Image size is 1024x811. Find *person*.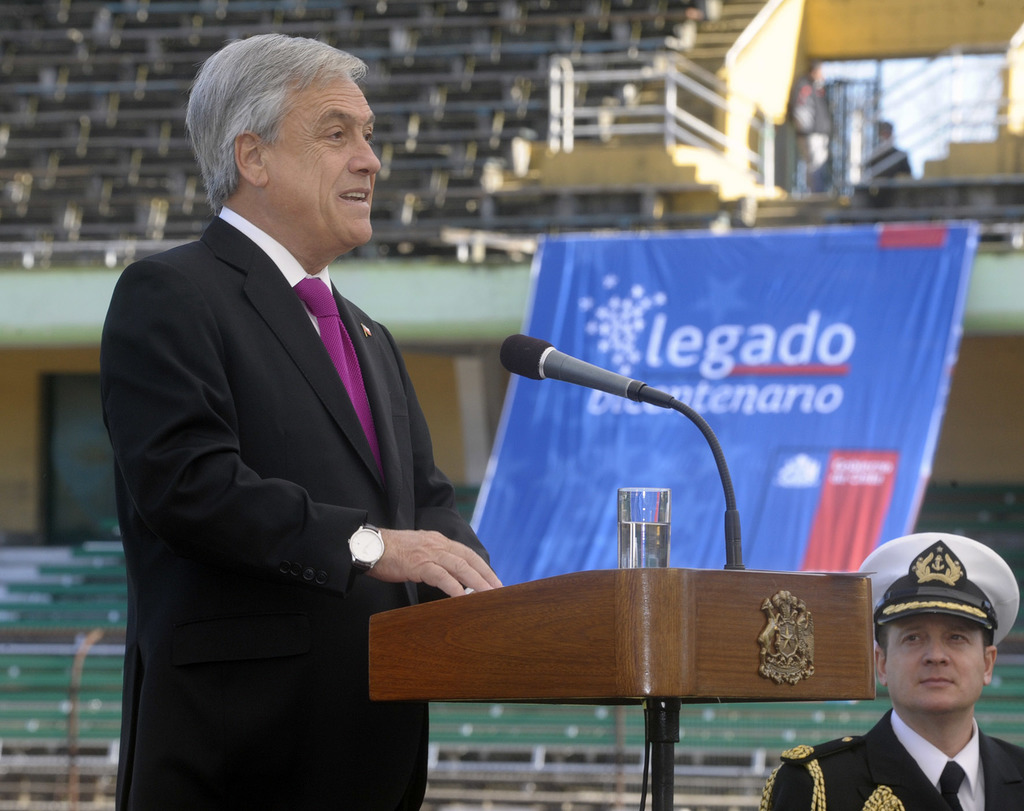
locate(762, 533, 1023, 810).
